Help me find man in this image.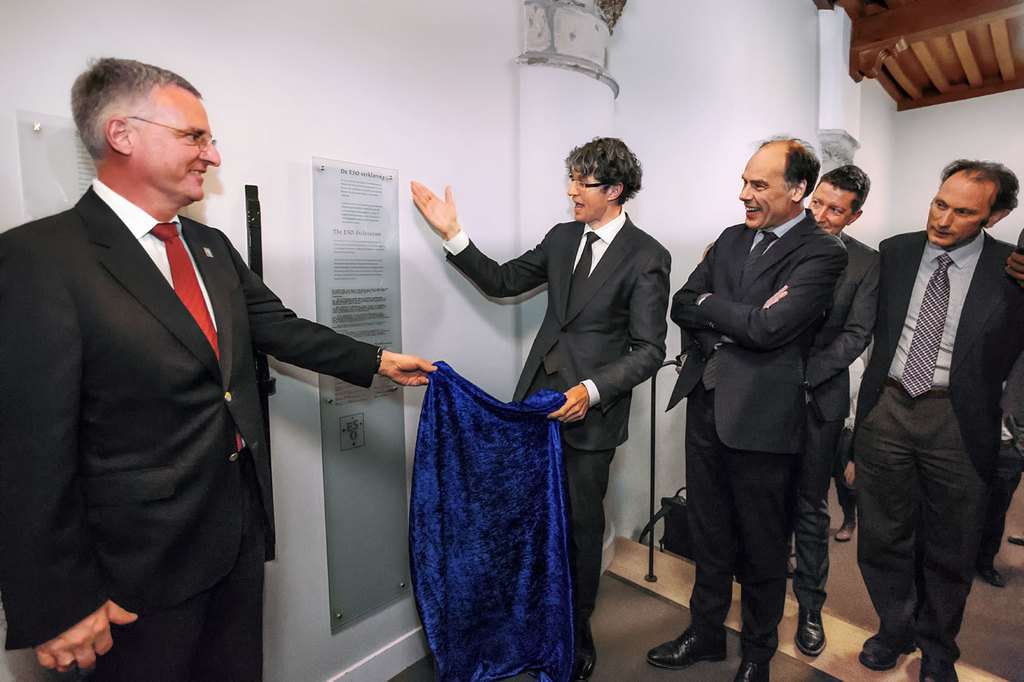
Found it: 773 162 885 655.
